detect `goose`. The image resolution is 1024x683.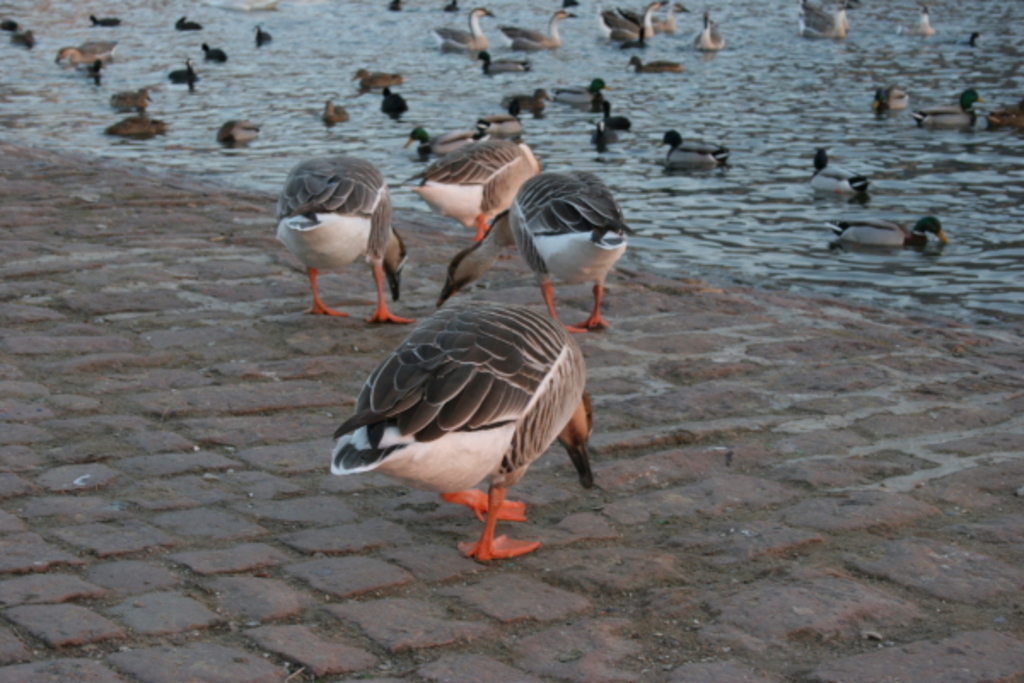
(left=329, top=297, right=599, bottom=567).
